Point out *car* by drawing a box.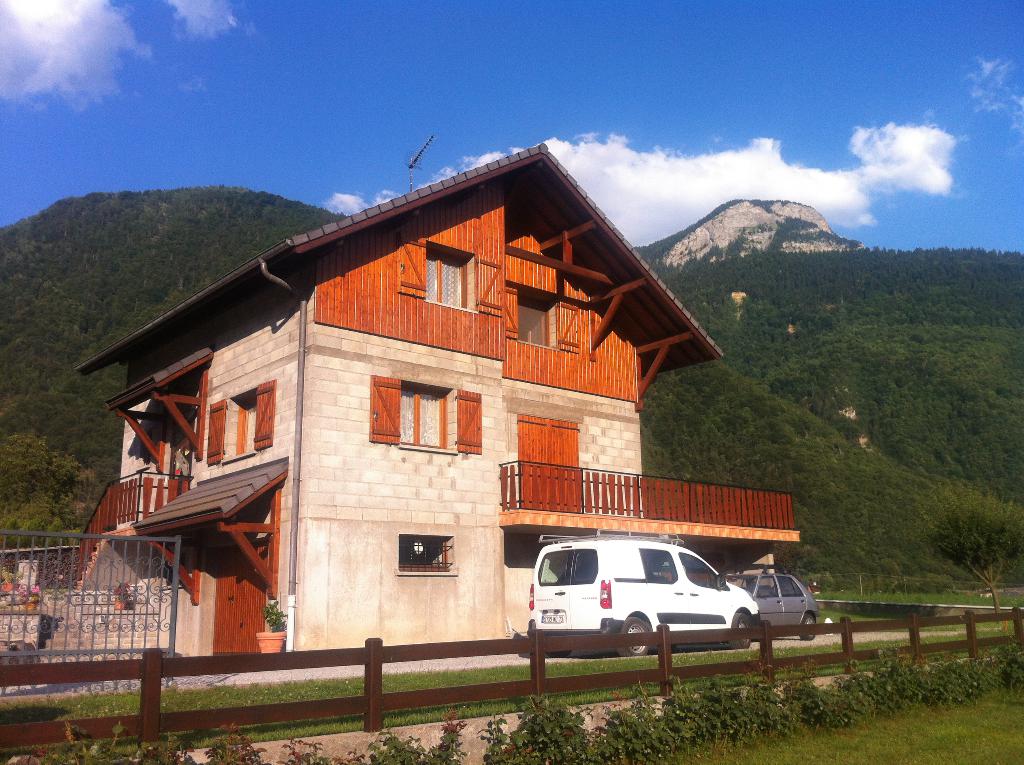
region(744, 573, 826, 636).
